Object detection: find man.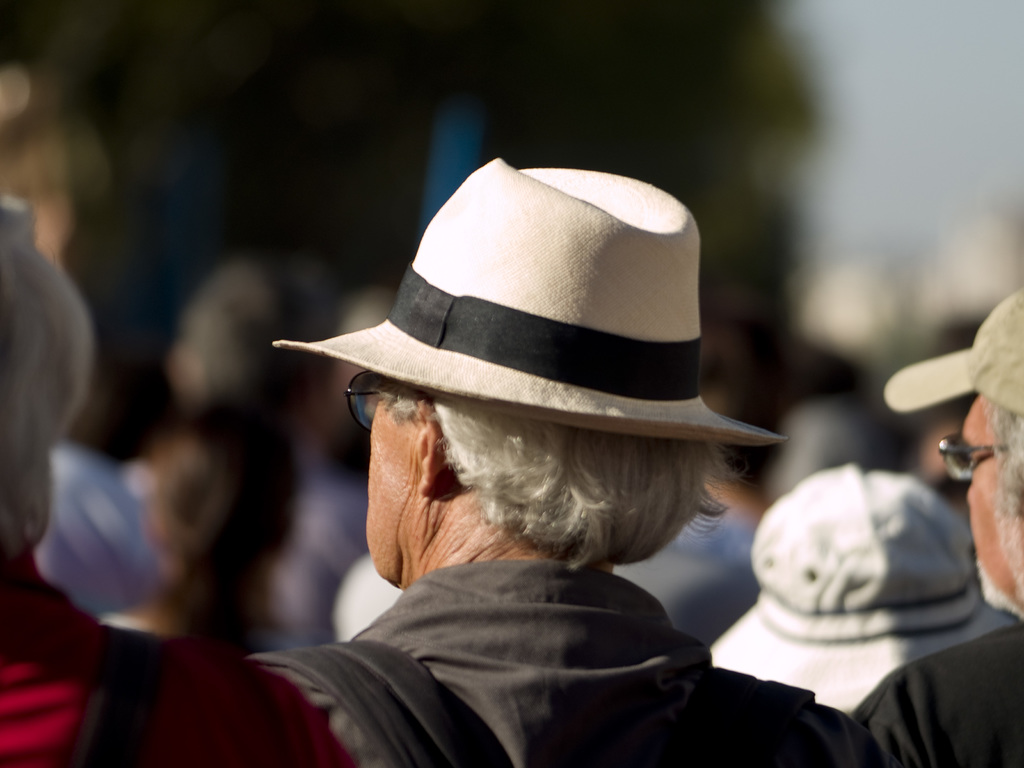
0,186,355,767.
